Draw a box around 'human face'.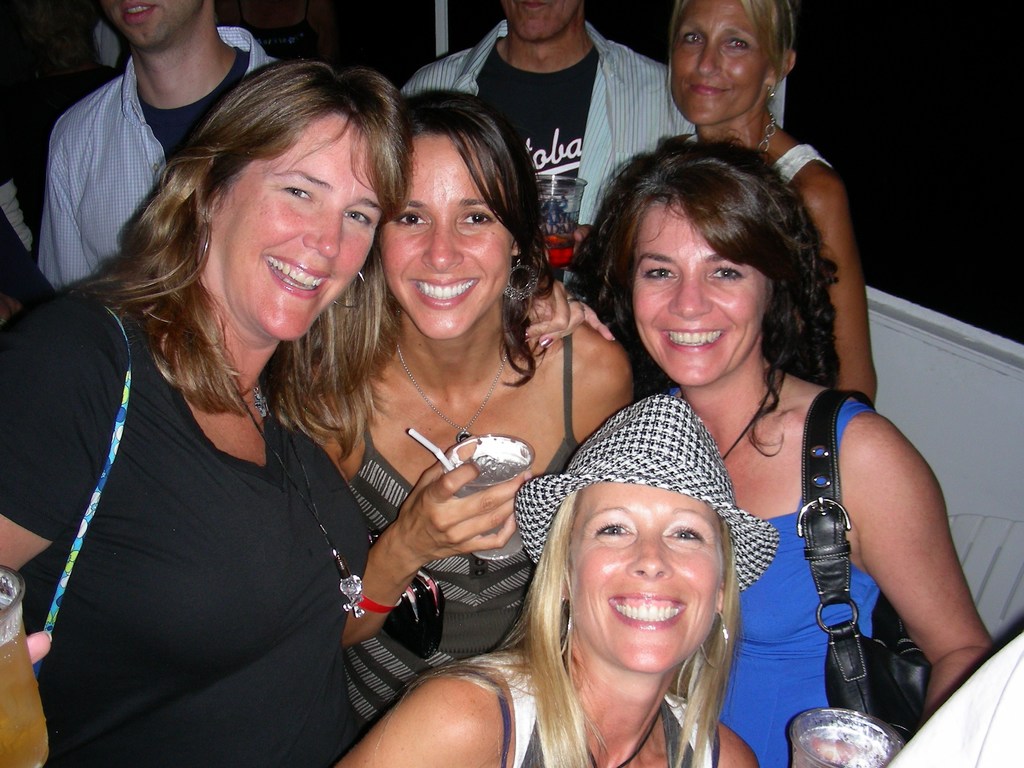
region(175, 87, 385, 335).
